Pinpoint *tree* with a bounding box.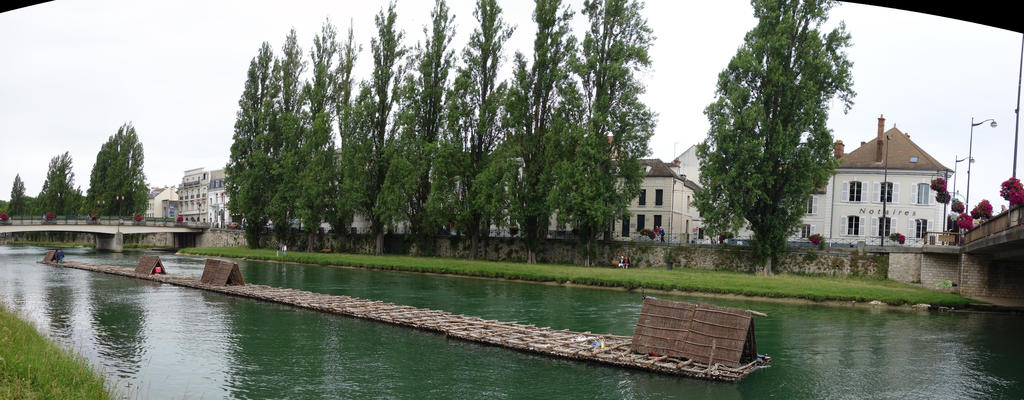
<region>377, 0, 471, 250</region>.
